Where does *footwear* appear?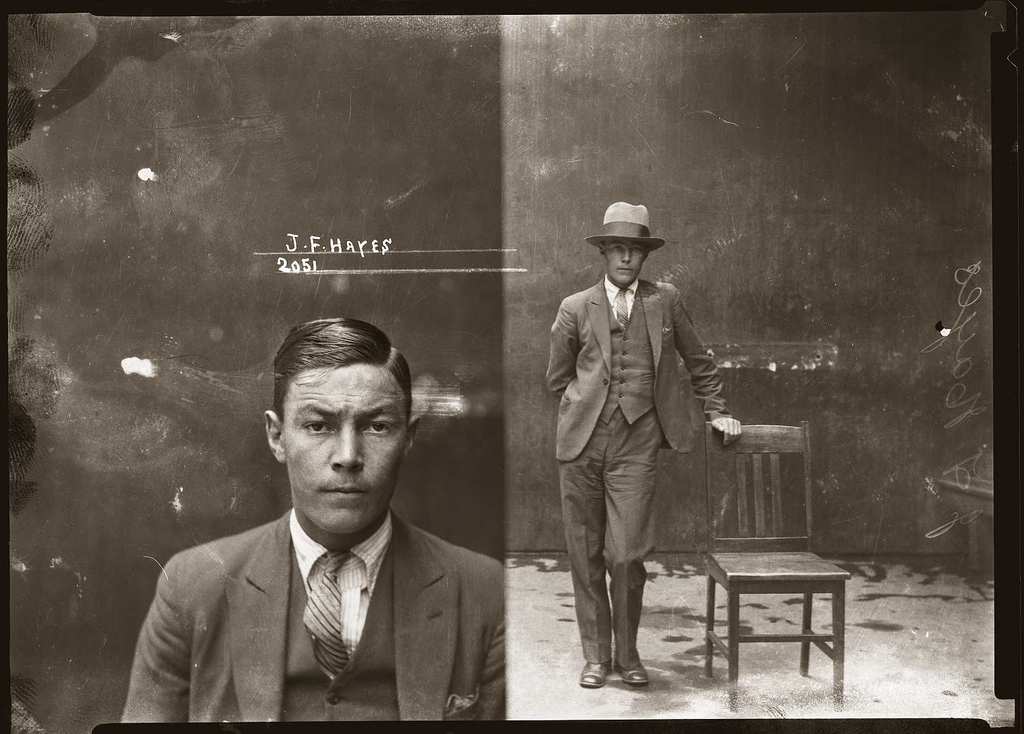
Appears at detection(624, 664, 652, 696).
